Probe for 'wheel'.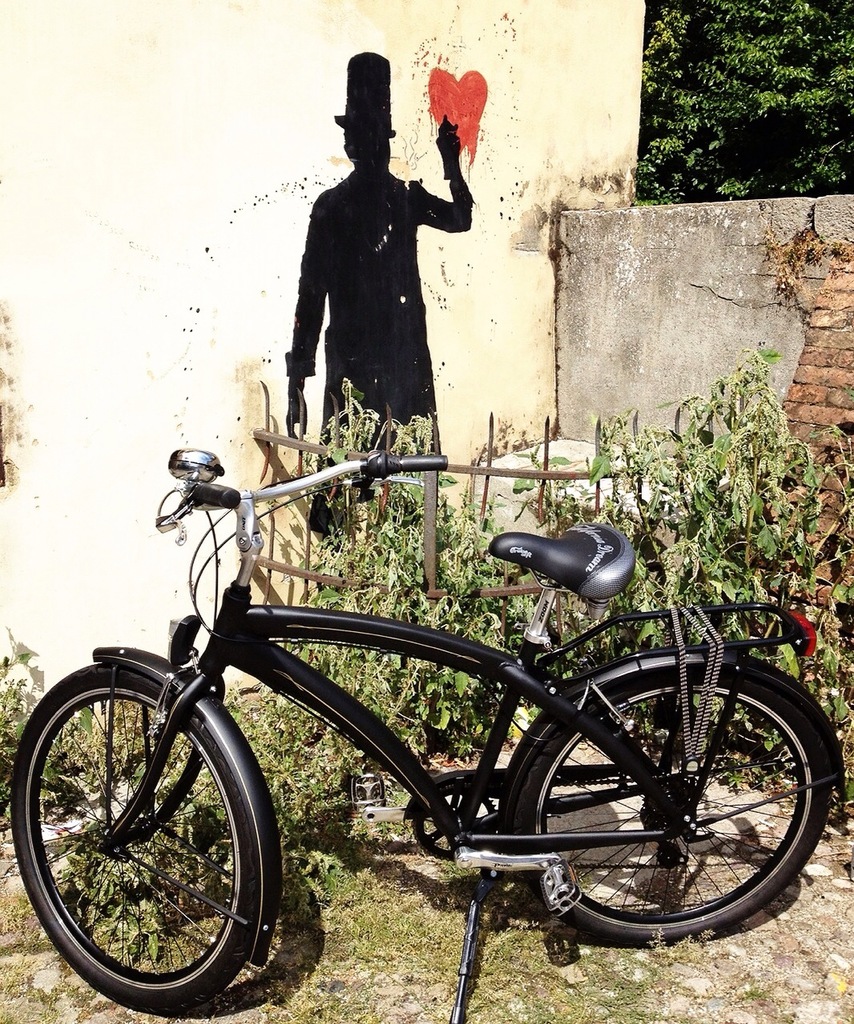
Probe result: region(16, 669, 282, 993).
